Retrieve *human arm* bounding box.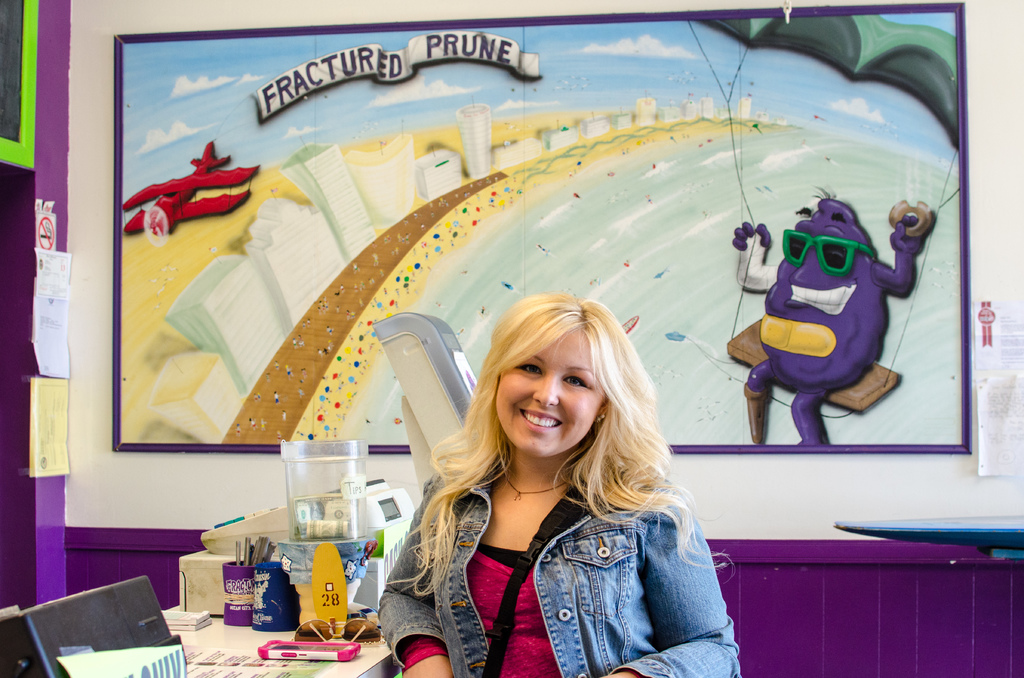
Bounding box: <box>376,480,456,677</box>.
